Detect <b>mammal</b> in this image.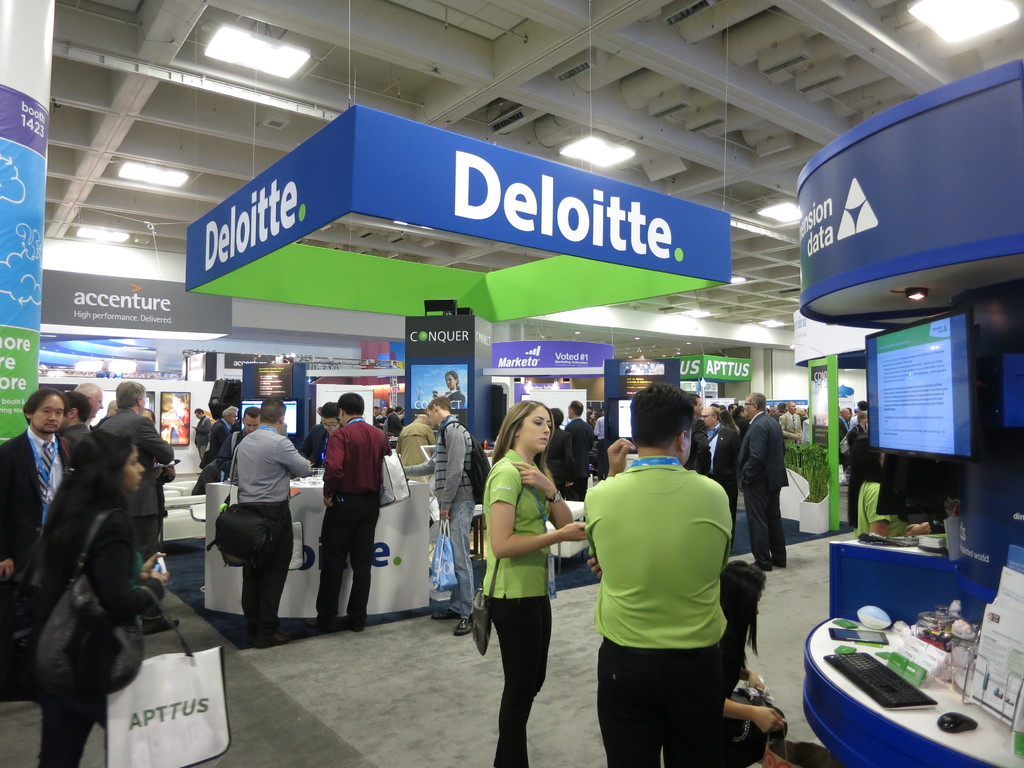
Detection: pyautogui.locateOnScreen(220, 406, 255, 479).
